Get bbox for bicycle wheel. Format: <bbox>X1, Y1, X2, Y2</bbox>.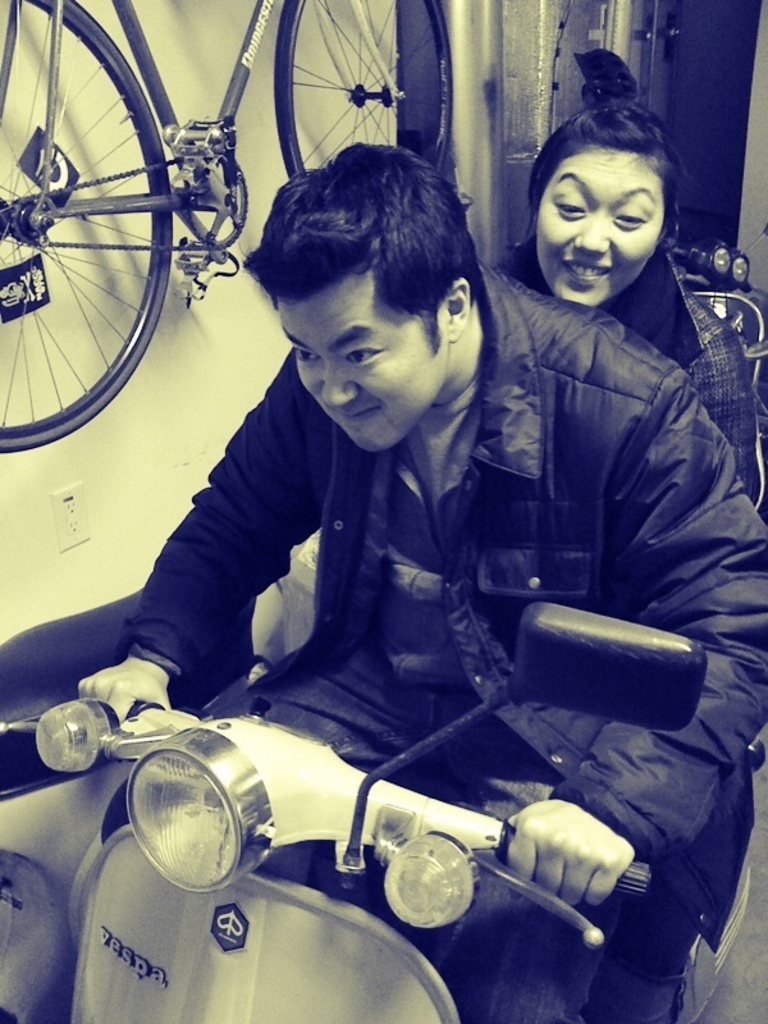
<bbox>266, 0, 454, 177</bbox>.
